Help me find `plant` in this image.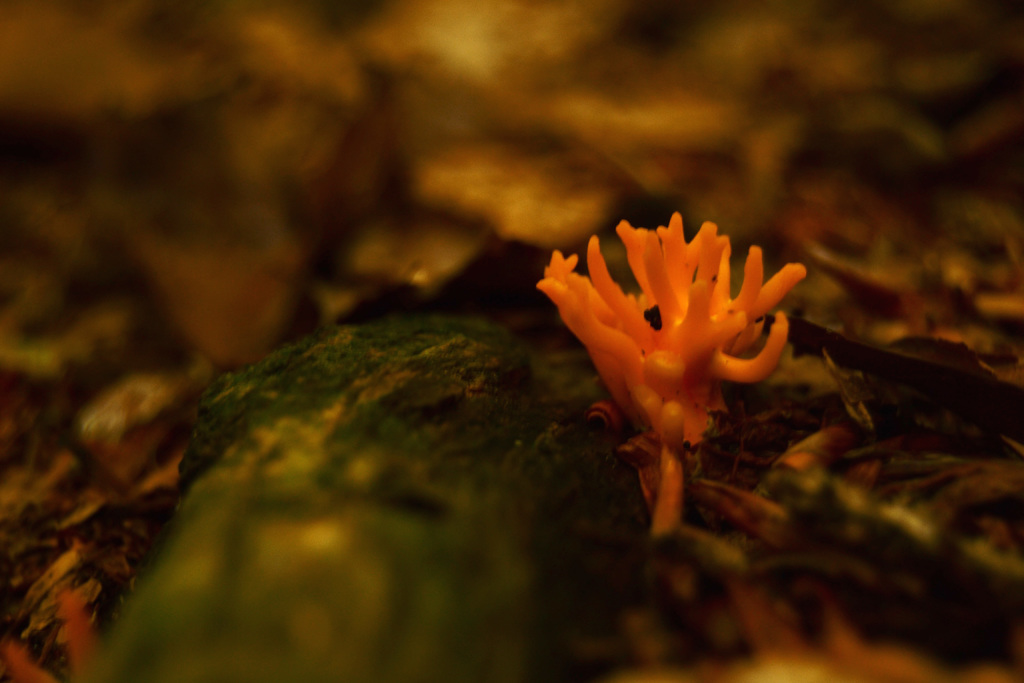
Found it: <region>533, 209, 806, 527</region>.
